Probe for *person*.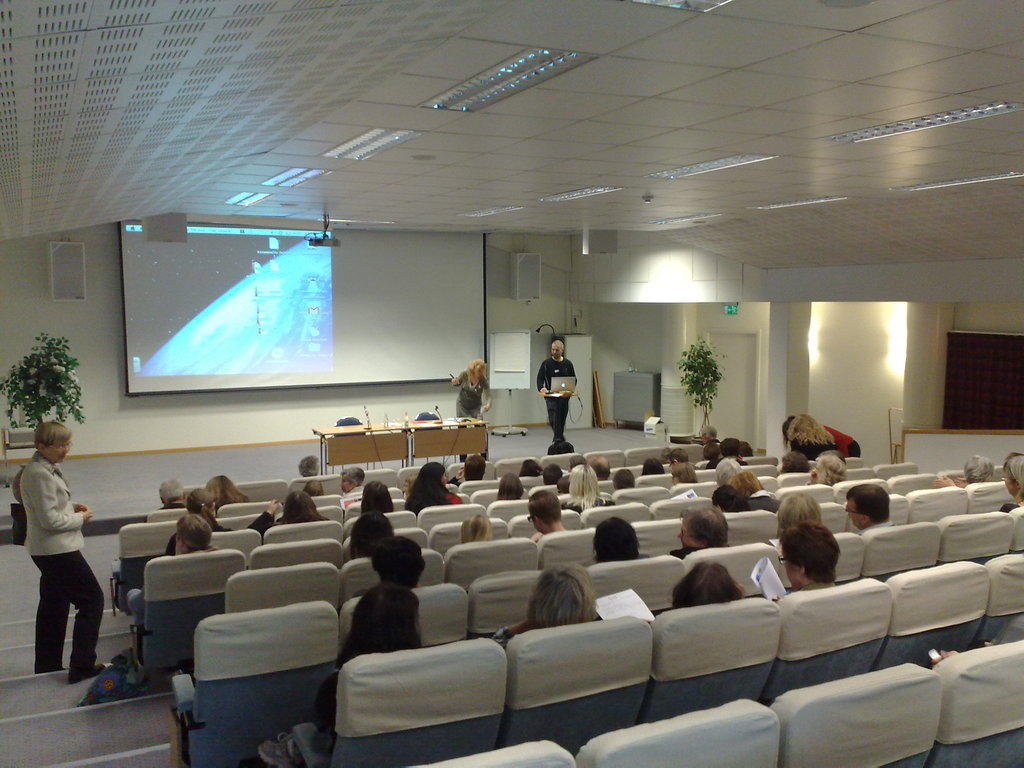
Probe result: [left=528, top=492, right=568, bottom=547].
